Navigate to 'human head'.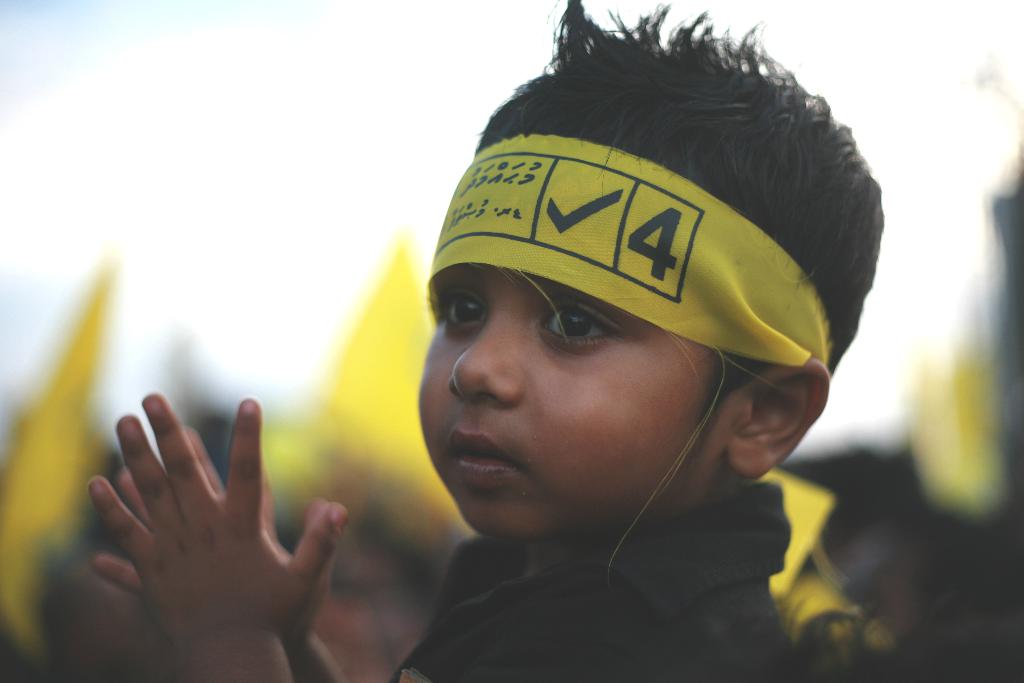
Navigation target: l=428, t=67, r=844, b=528.
